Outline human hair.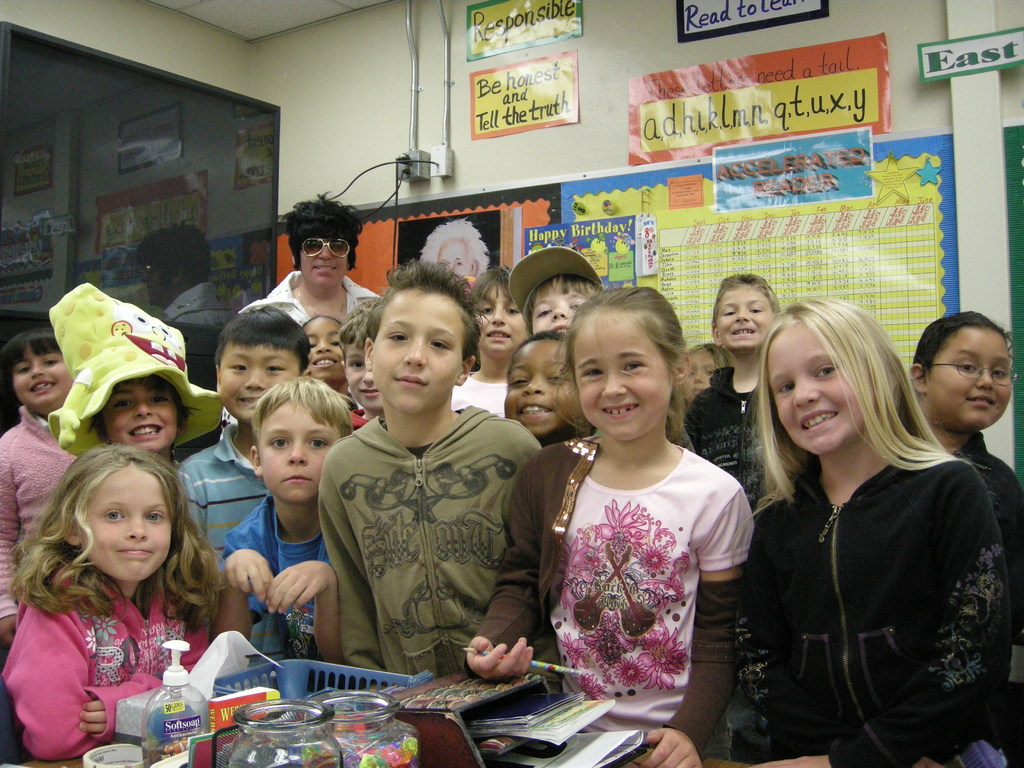
Outline: 420/219/492/265.
